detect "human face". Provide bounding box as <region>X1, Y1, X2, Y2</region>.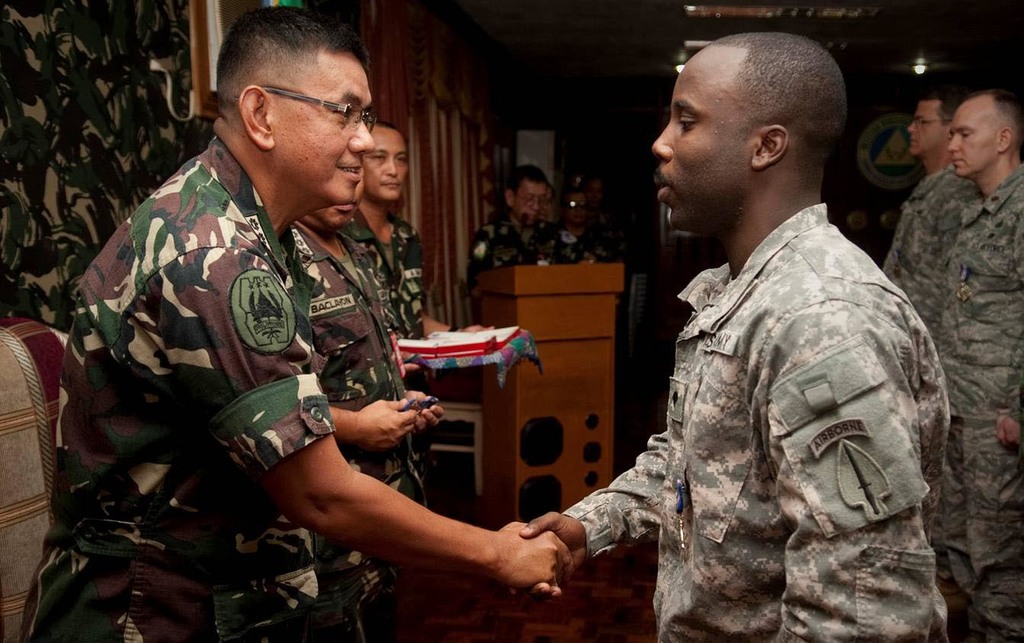
<region>655, 62, 750, 230</region>.
